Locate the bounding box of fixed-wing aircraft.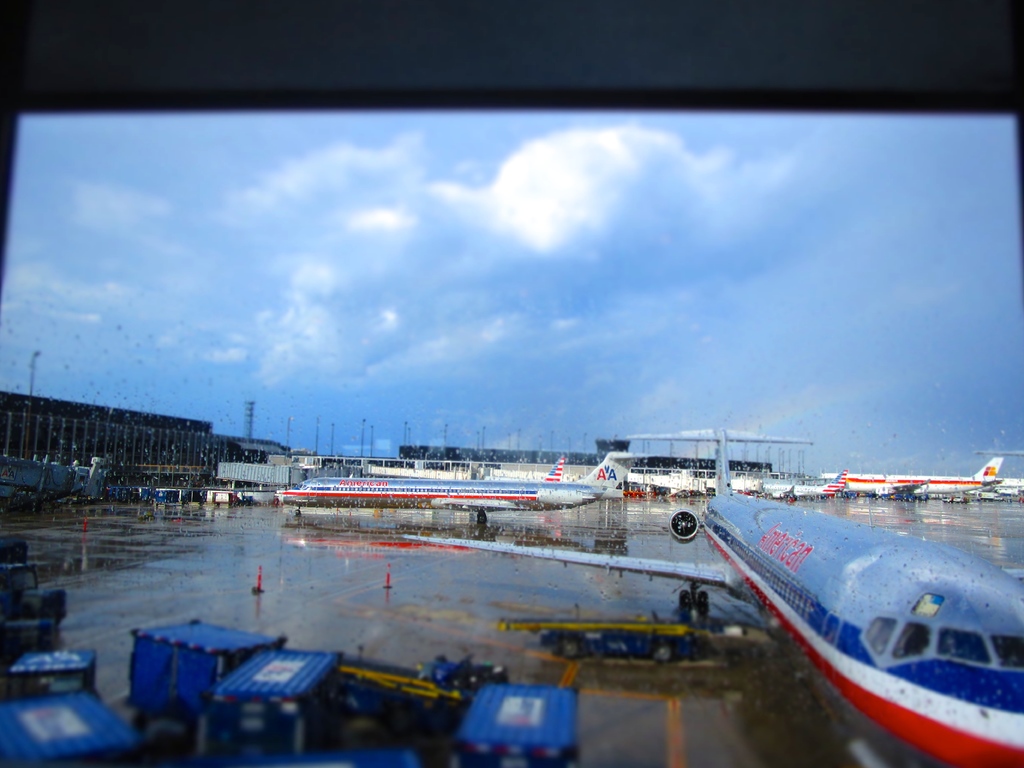
Bounding box: <region>276, 452, 641, 531</region>.
